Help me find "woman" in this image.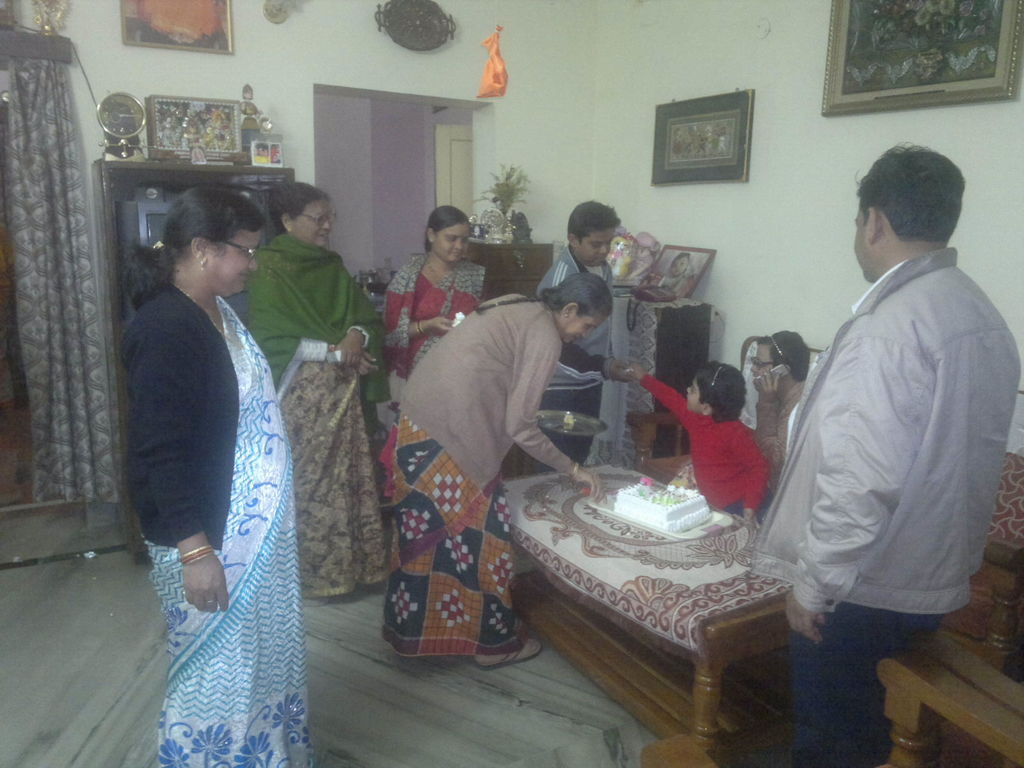
Found it: <region>105, 134, 319, 749</region>.
